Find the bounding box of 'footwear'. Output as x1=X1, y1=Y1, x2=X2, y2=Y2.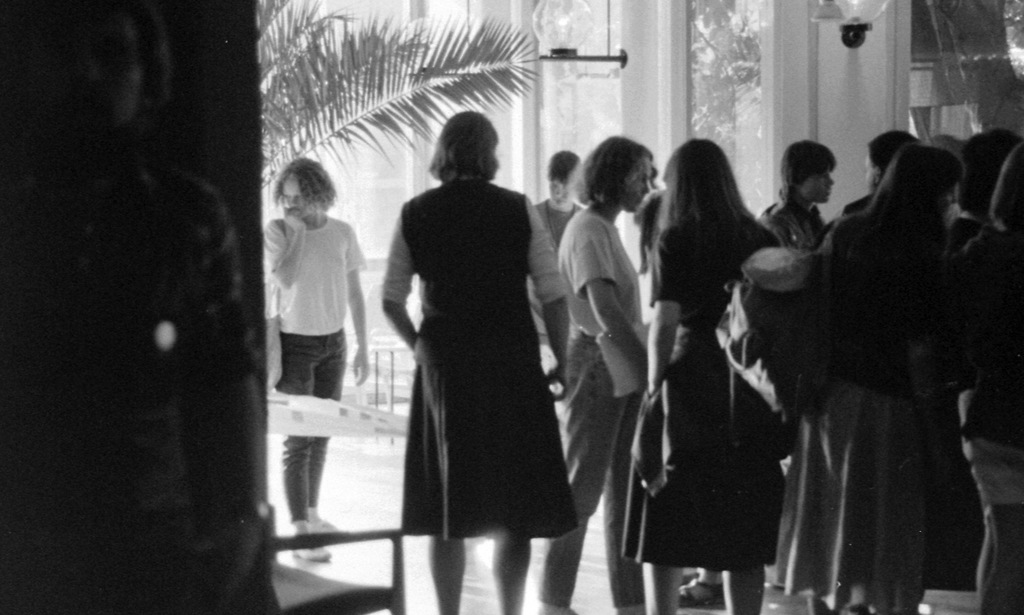
x1=305, y1=506, x2=345, y2=535.
